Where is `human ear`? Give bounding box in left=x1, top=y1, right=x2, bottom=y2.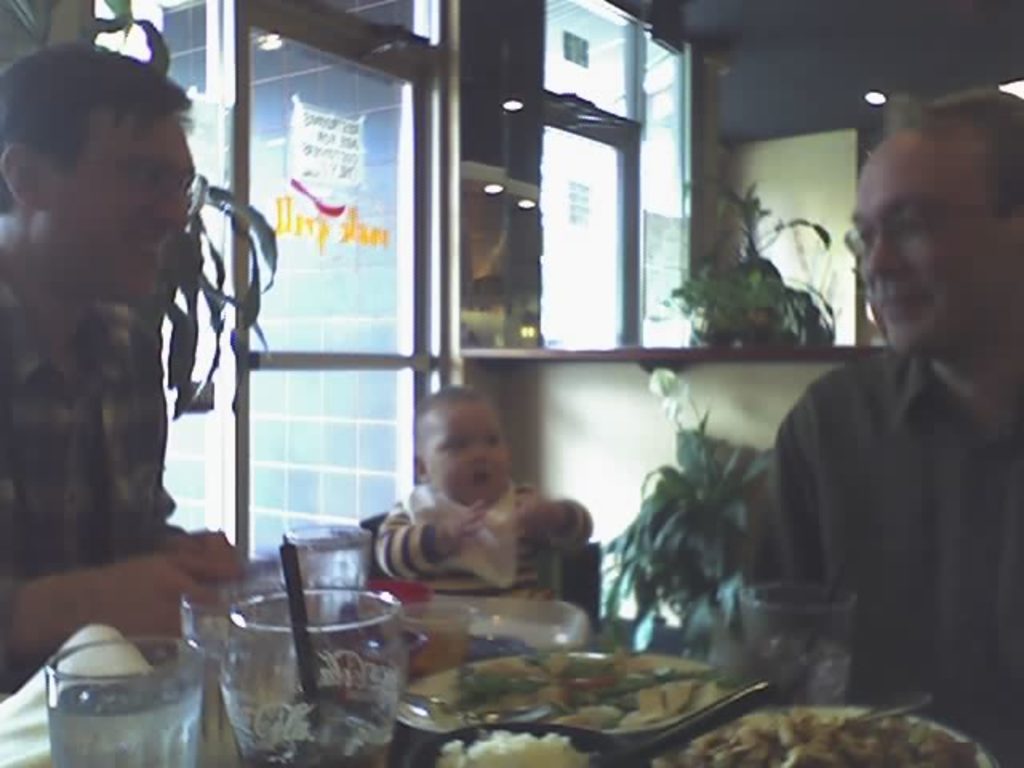
left=414, top=458, right=430, bottom=485.
